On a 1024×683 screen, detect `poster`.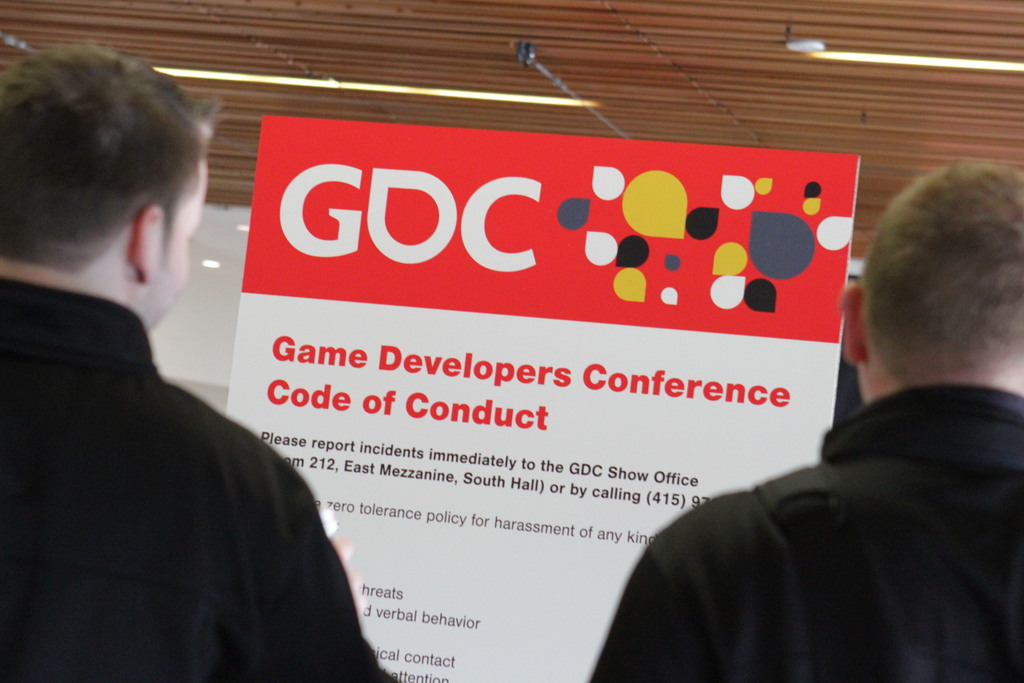
{"x1": 221, "y1": 114, "x2": 862, "y2": 680}.
